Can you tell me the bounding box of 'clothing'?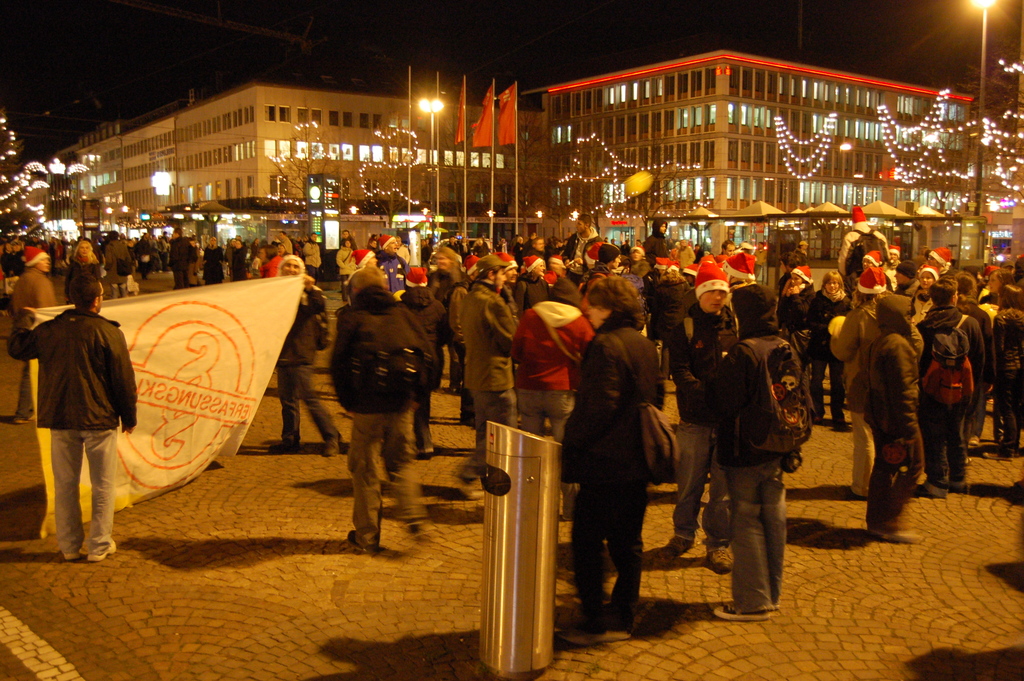
pyautogui.locateOnScreen(1, 239, 72, 448).
